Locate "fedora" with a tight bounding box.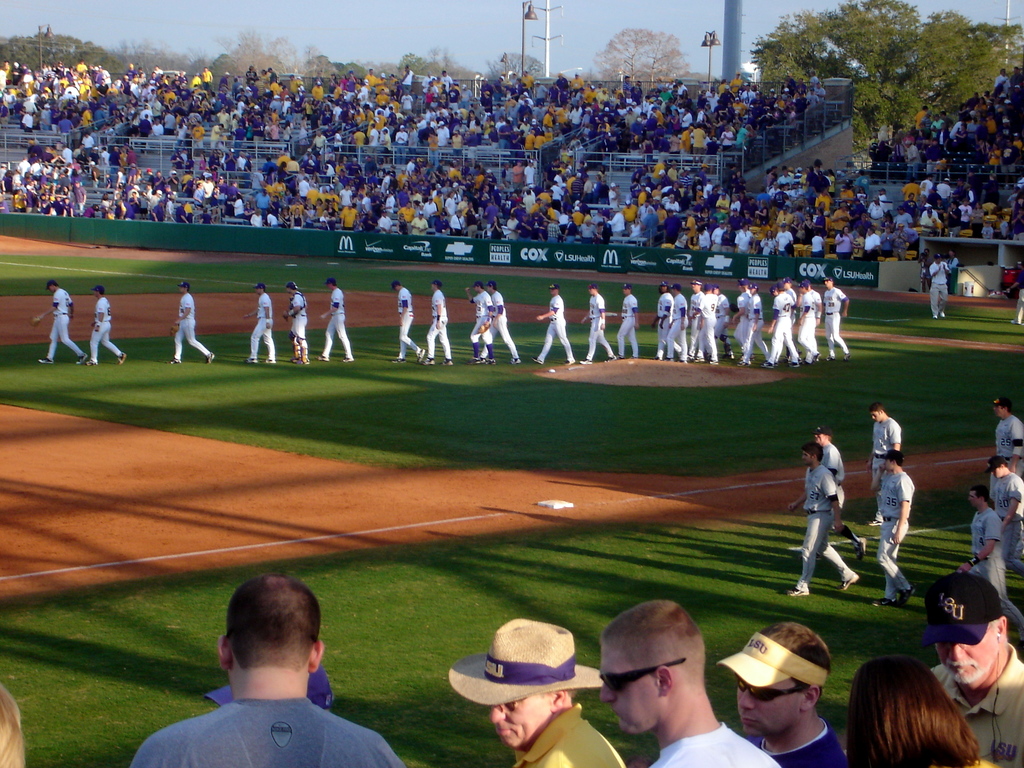
<region>442, 615, 607, 705</region>.
